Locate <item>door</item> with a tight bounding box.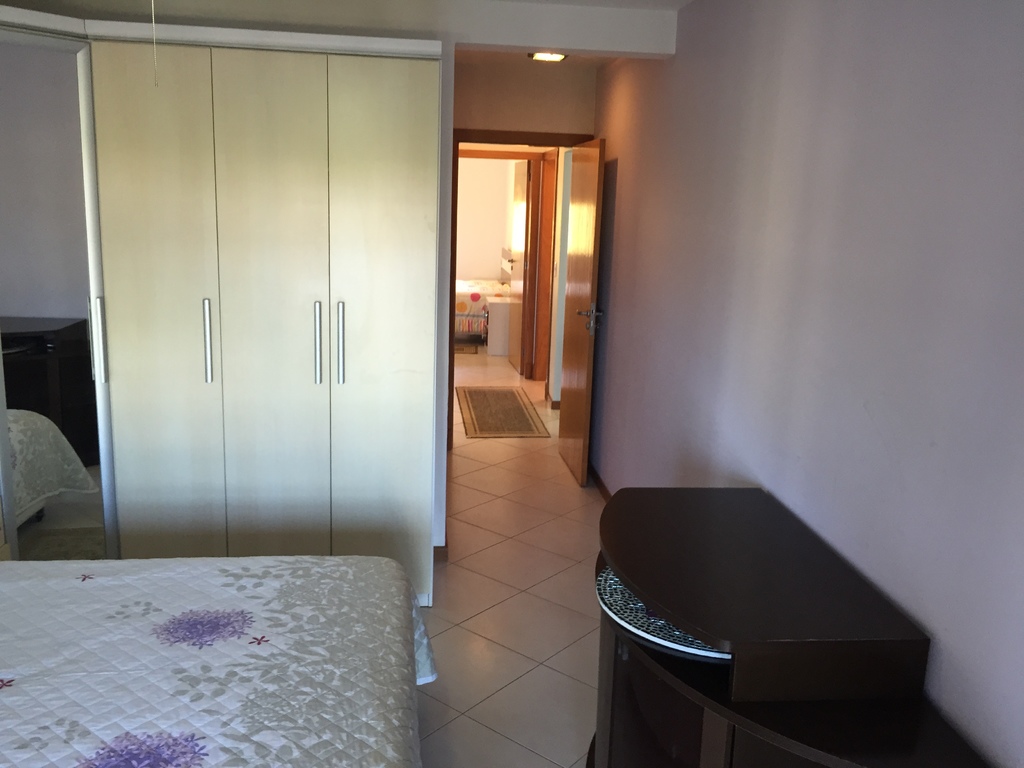
558:139:604:477.
